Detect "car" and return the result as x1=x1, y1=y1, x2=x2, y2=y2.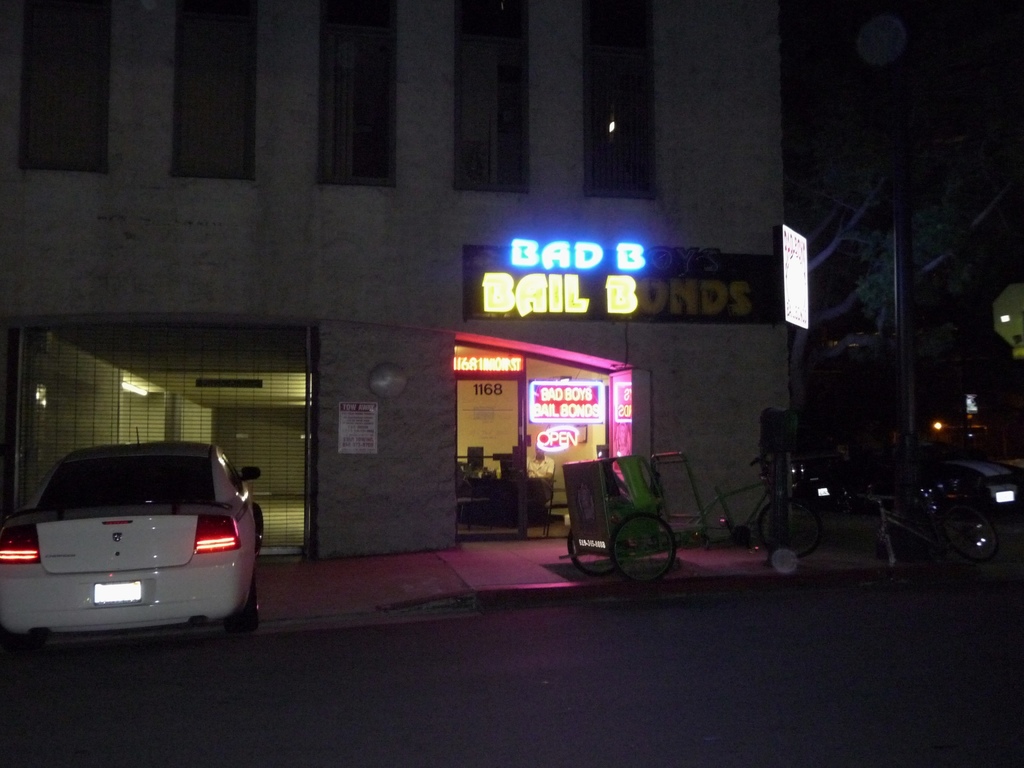
x1=931, y1=451, x2=1023, y2=511.
